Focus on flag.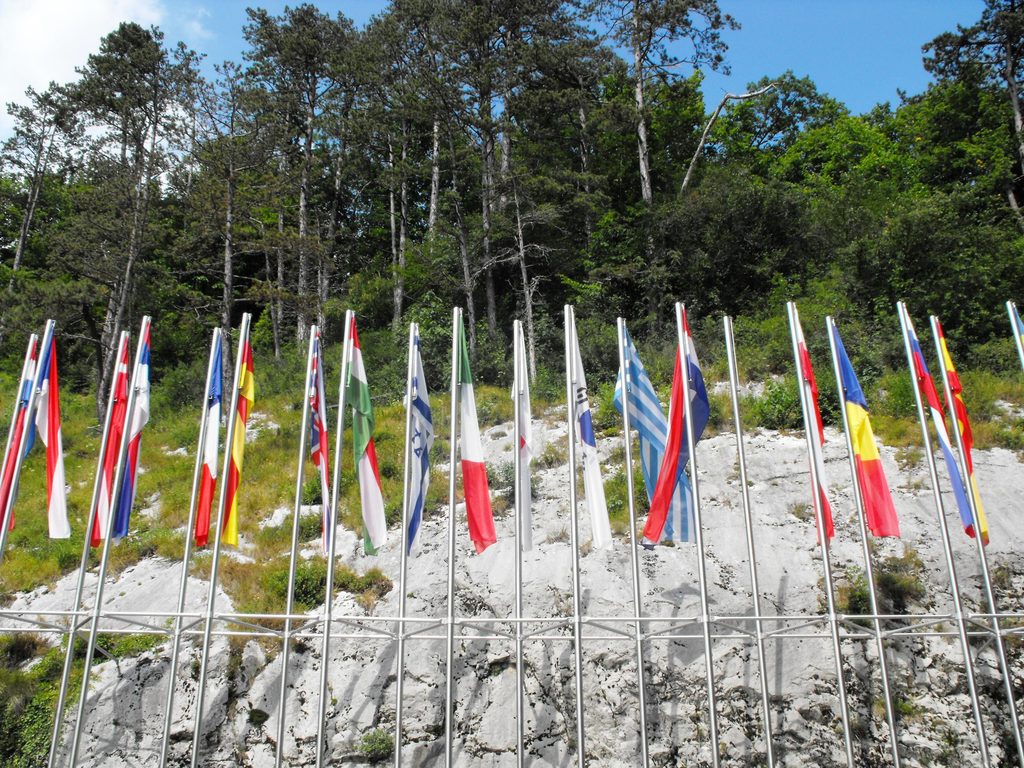
Focused at [x1=21, y1=322, x2=74, y2=544].
